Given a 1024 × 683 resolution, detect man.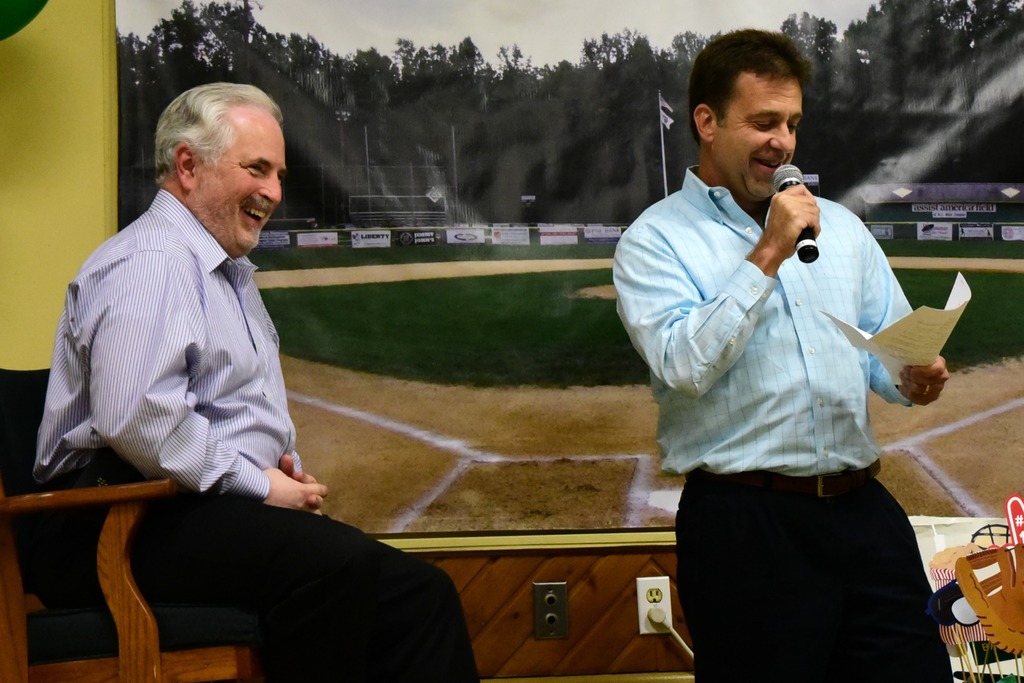
(left=614, top=28, right=966, bottom=682).
